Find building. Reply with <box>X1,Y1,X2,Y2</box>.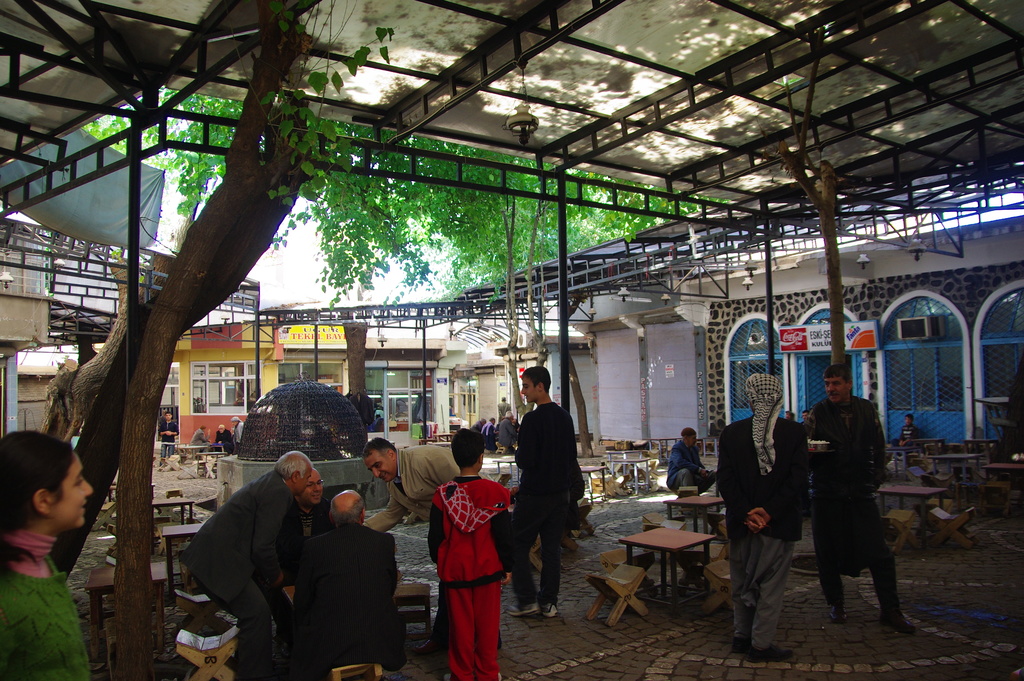
<box>0,0,1023,680</box>.
